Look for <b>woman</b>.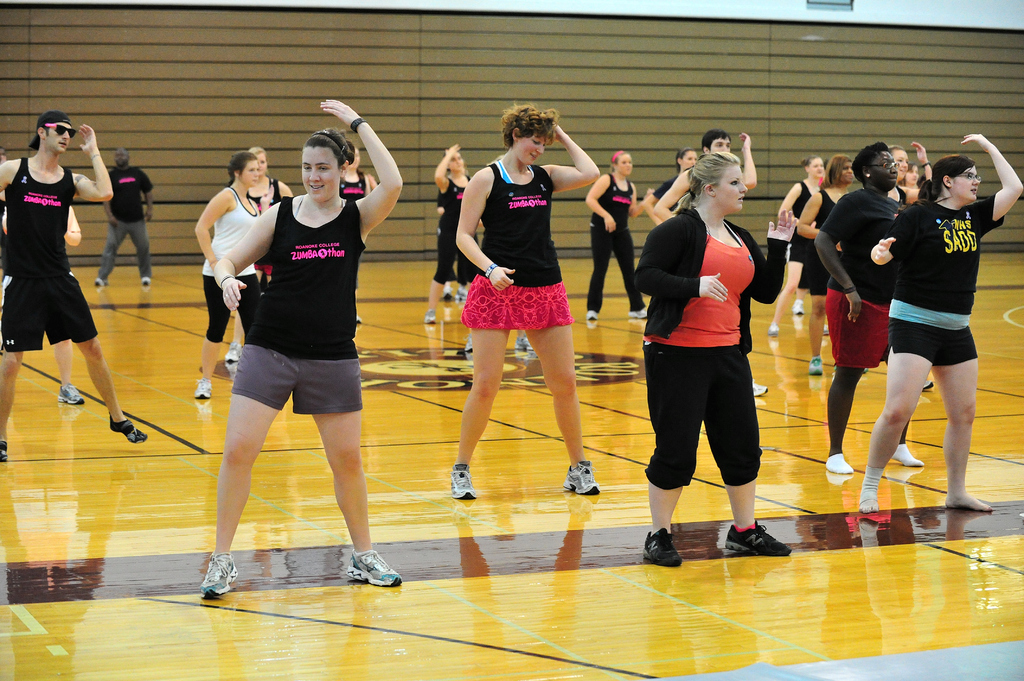
Found: 643/146/698/225.
